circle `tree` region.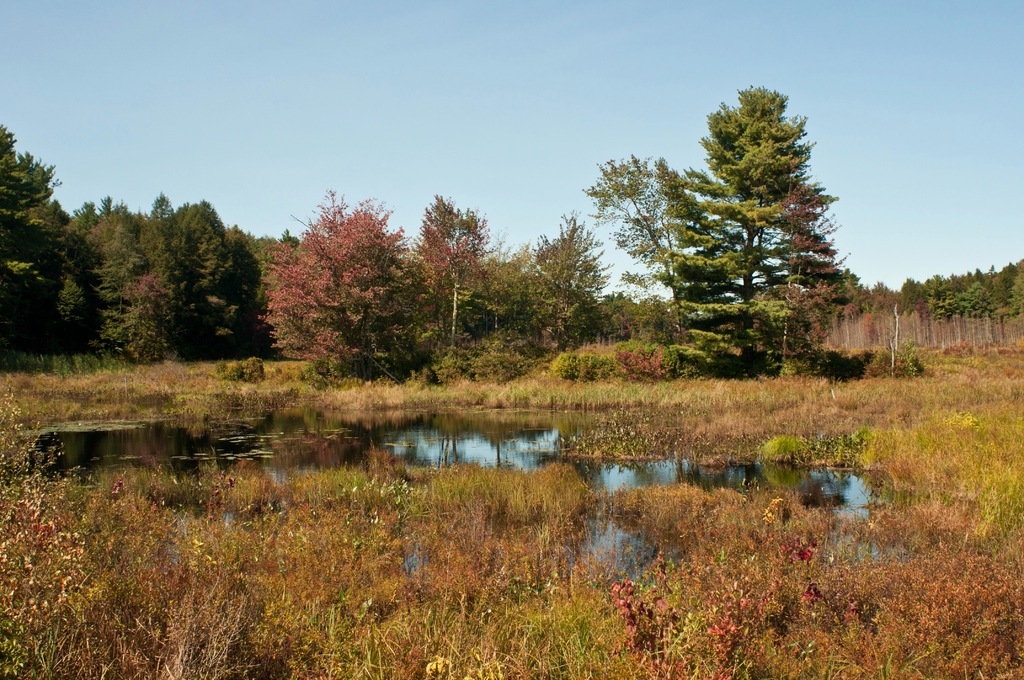
Region: bbox=(584, 151, 689, 332).
